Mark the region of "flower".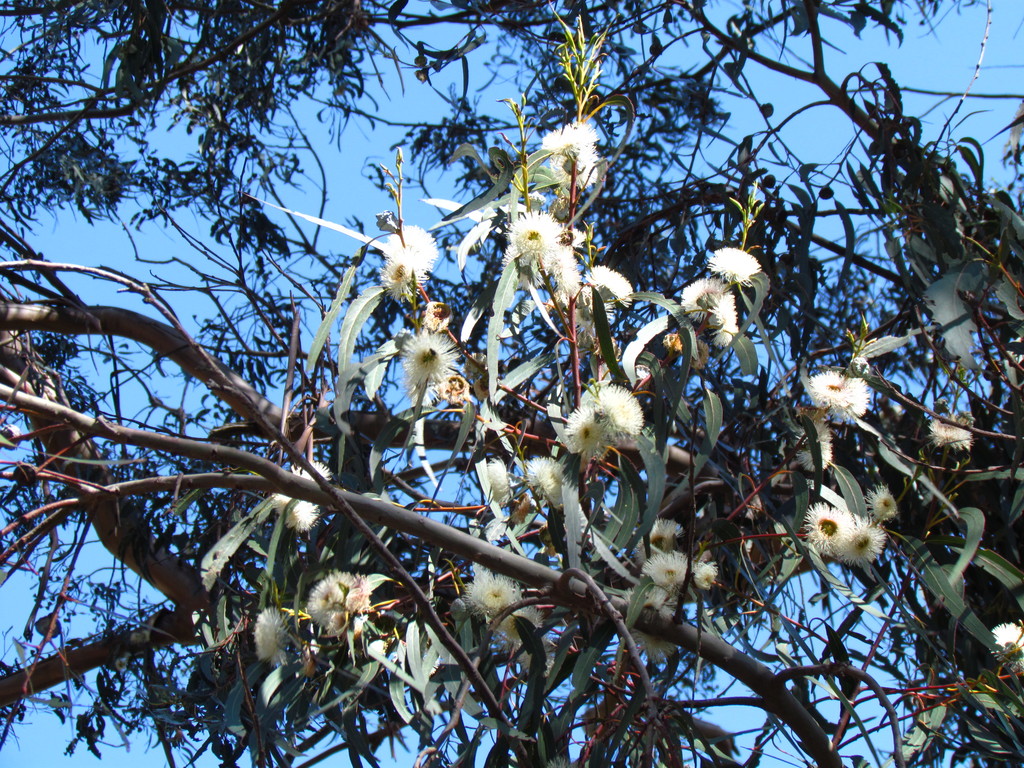
Region: 582:266:634:305.
